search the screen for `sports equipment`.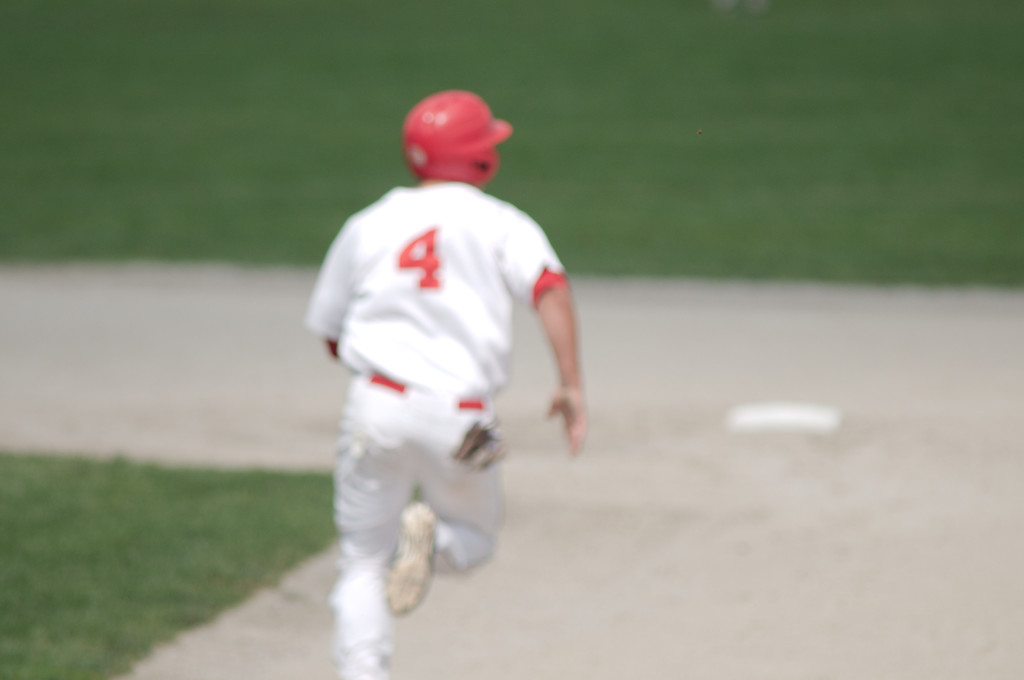
Found at (388, 504, 436, 615).
